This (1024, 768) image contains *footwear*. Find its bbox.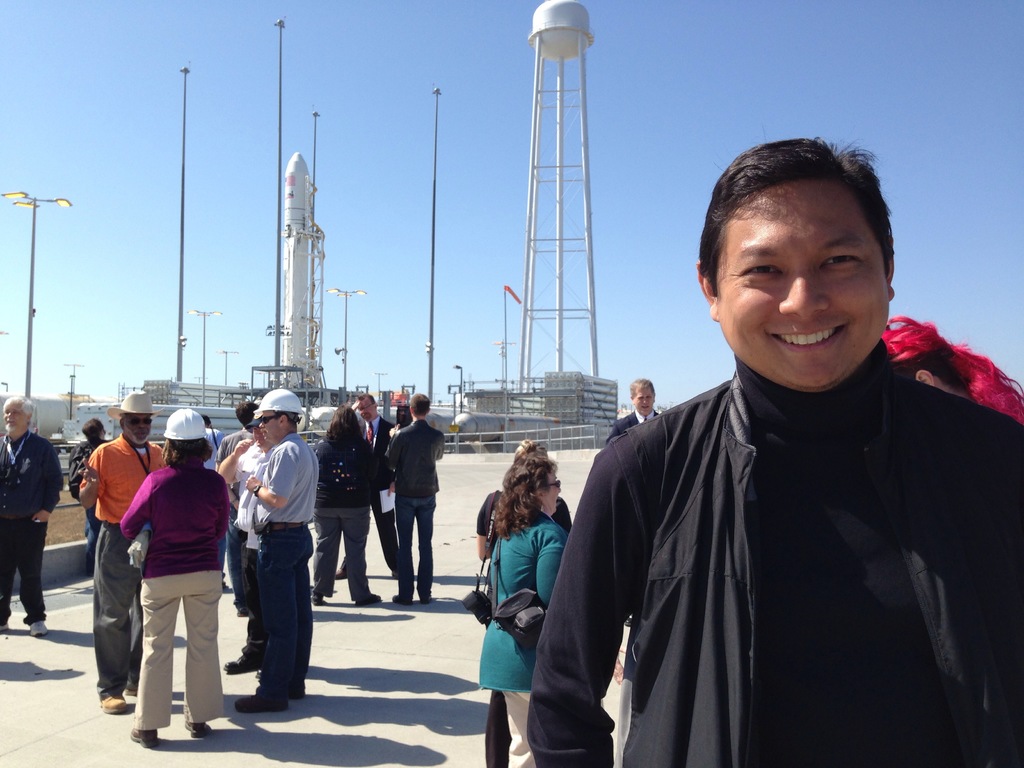
<region>29, 612, 47, 634</region>.
